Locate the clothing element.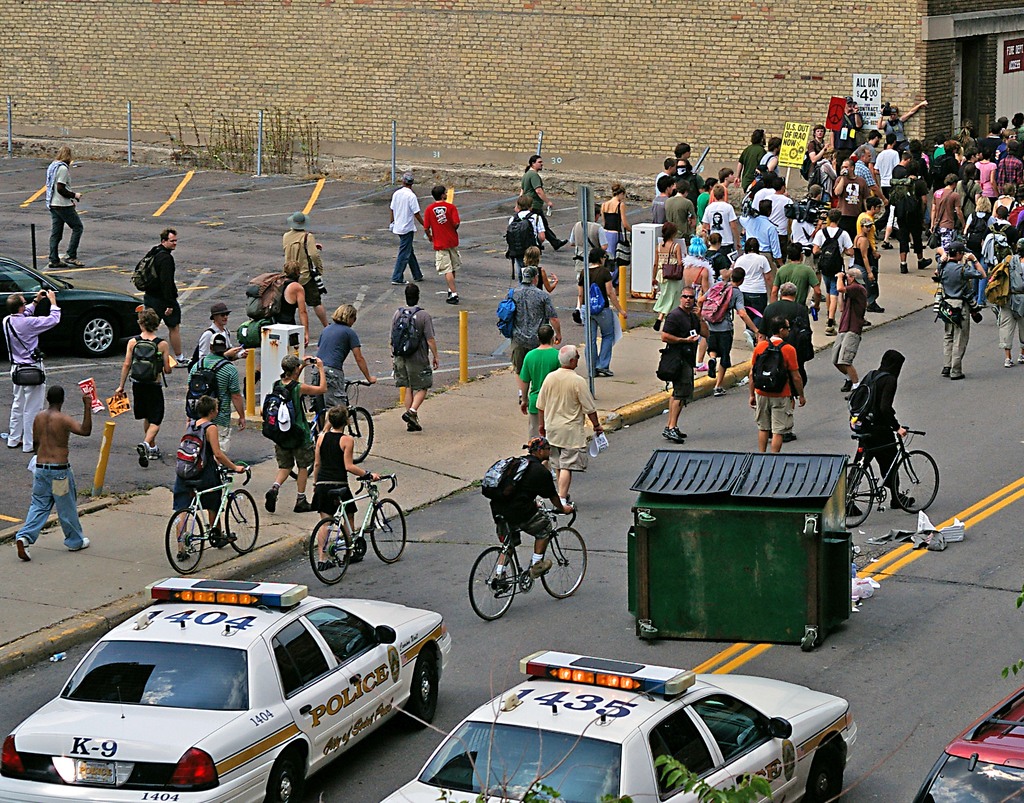
Element bbox: [x1=831, y1=338, x2=861, y2=365].
